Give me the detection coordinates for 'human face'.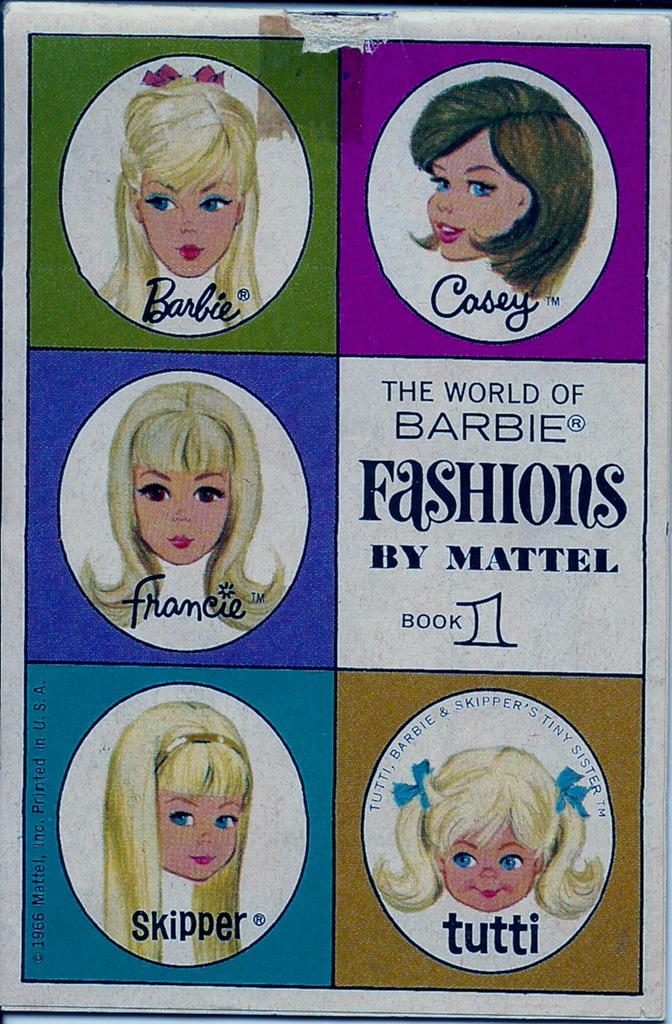
(x1=161, y1=791, x2=242, y2=881).
